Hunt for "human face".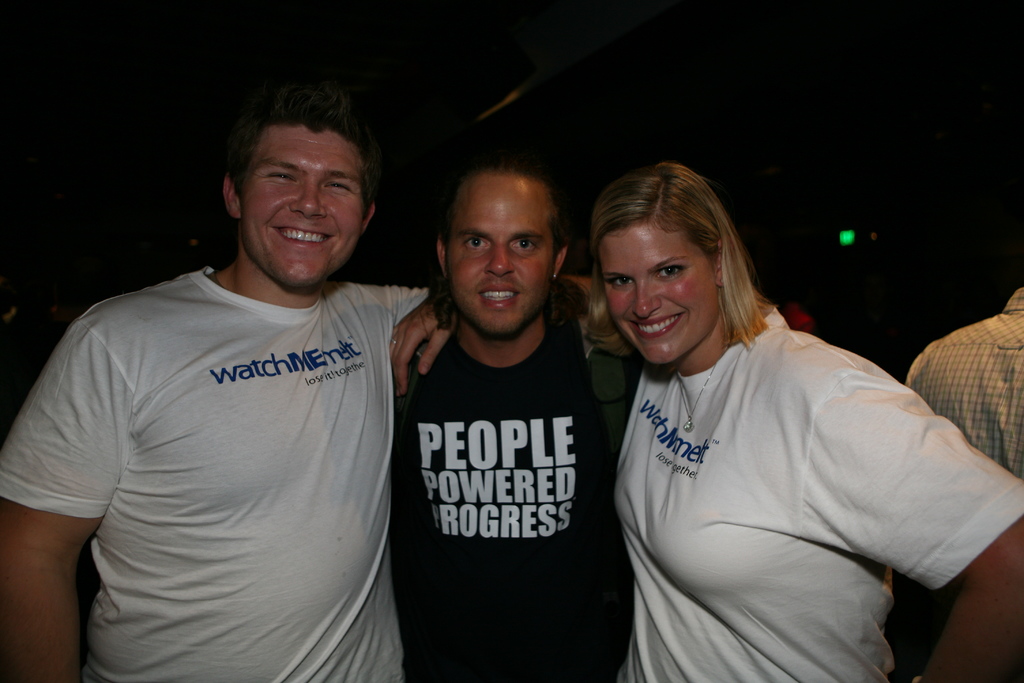
Hunted down at locate(445, 180, 556, 329).
